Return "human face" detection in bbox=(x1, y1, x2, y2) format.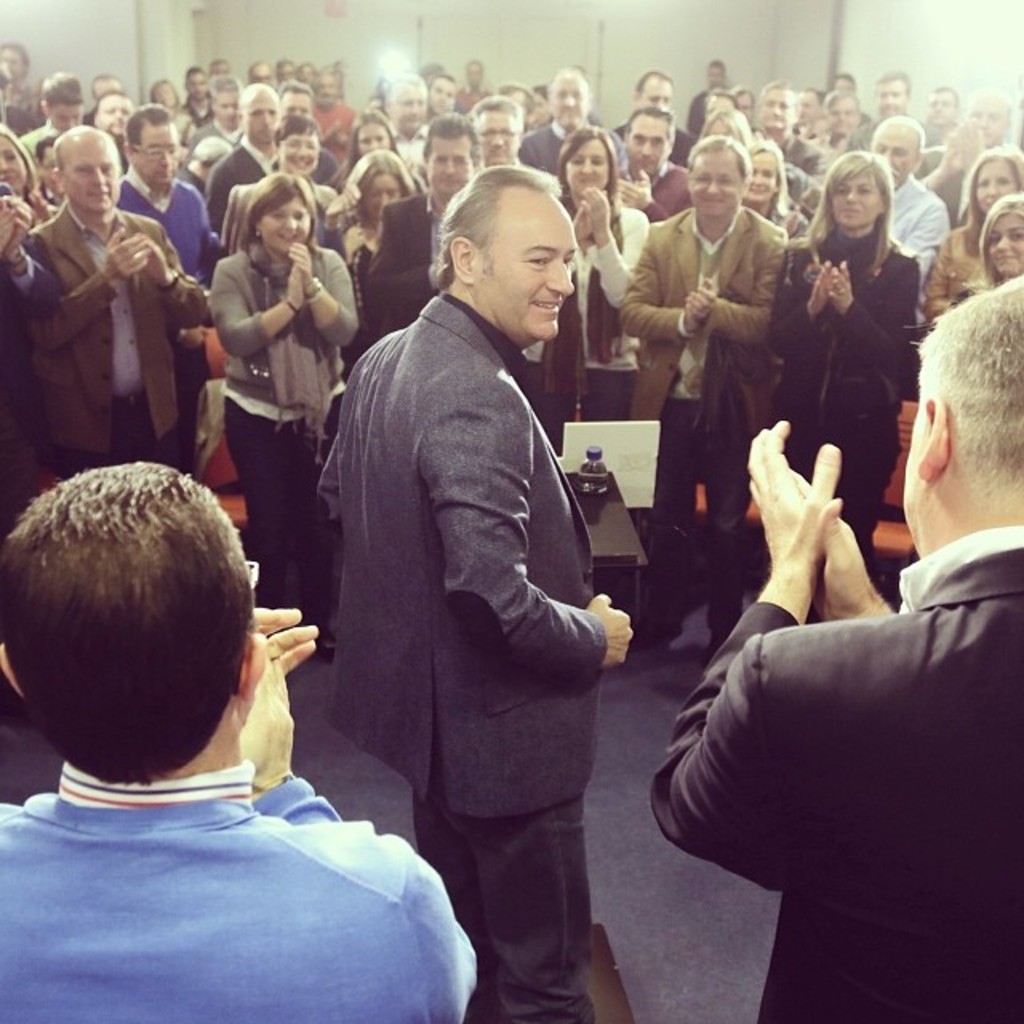
bbox=(154, 83, 176, 110).
